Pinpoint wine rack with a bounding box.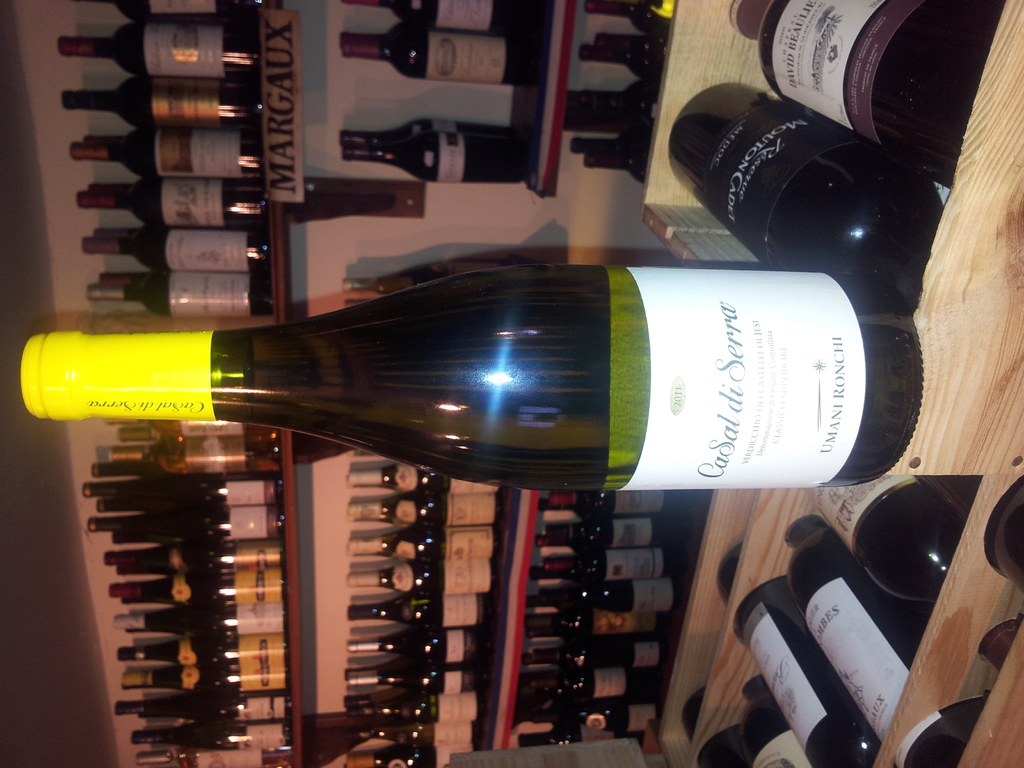
(116, 0, 1023, 767).
